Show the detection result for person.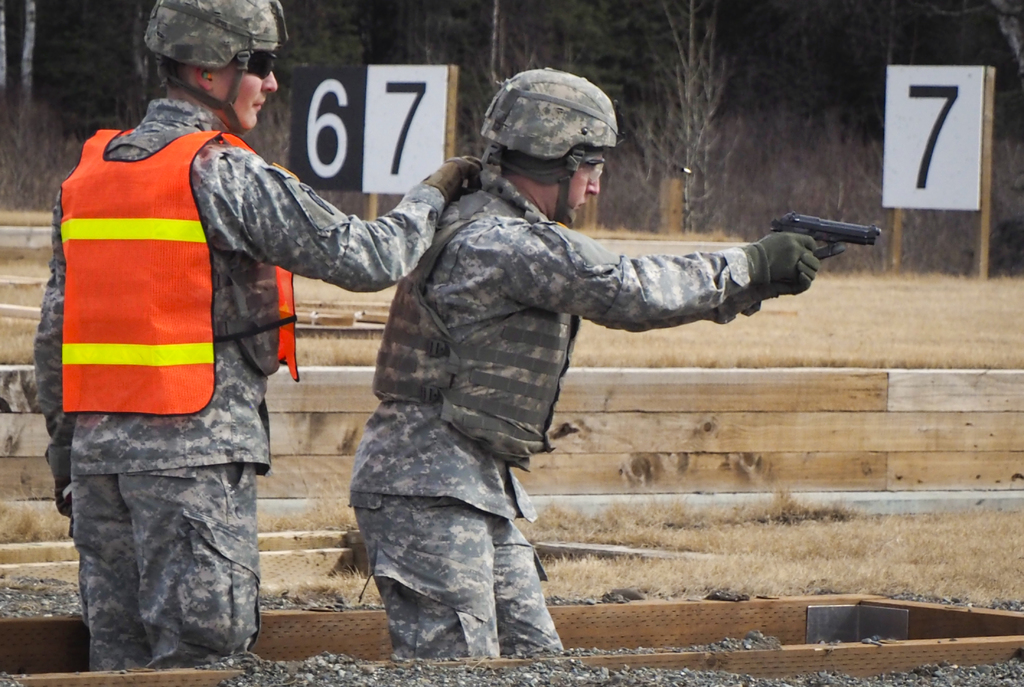
detection(338, 67, 830, 661).
